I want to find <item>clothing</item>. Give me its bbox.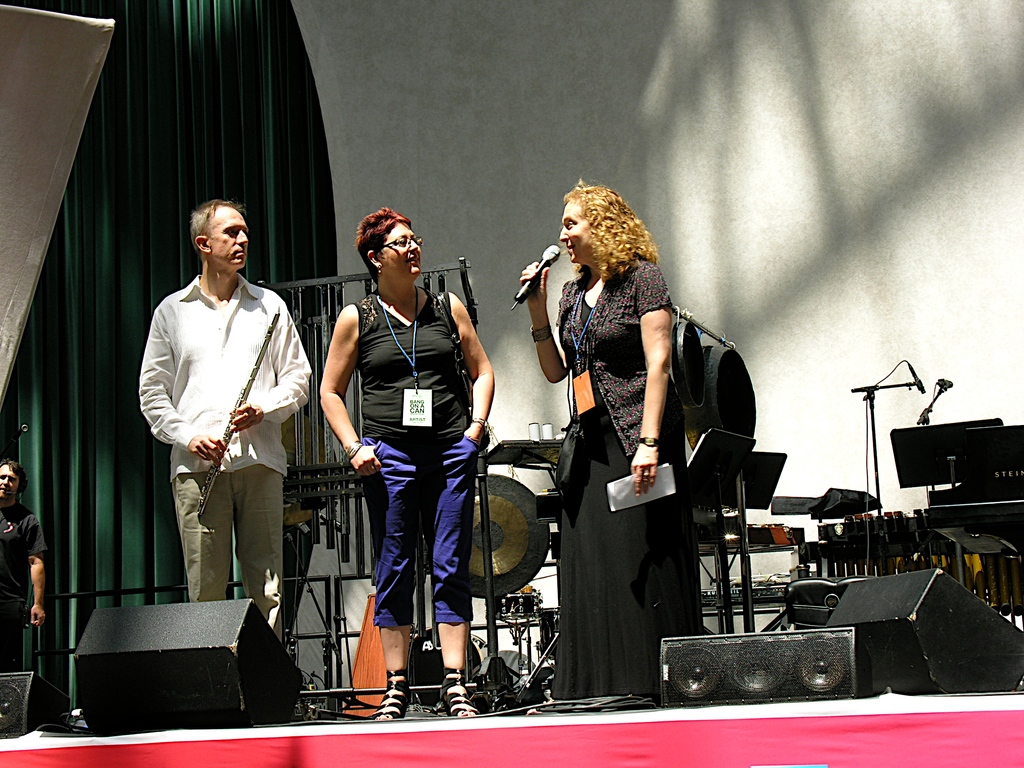
pyautogui.locateOnScreen(137, 276, 313, 649).
